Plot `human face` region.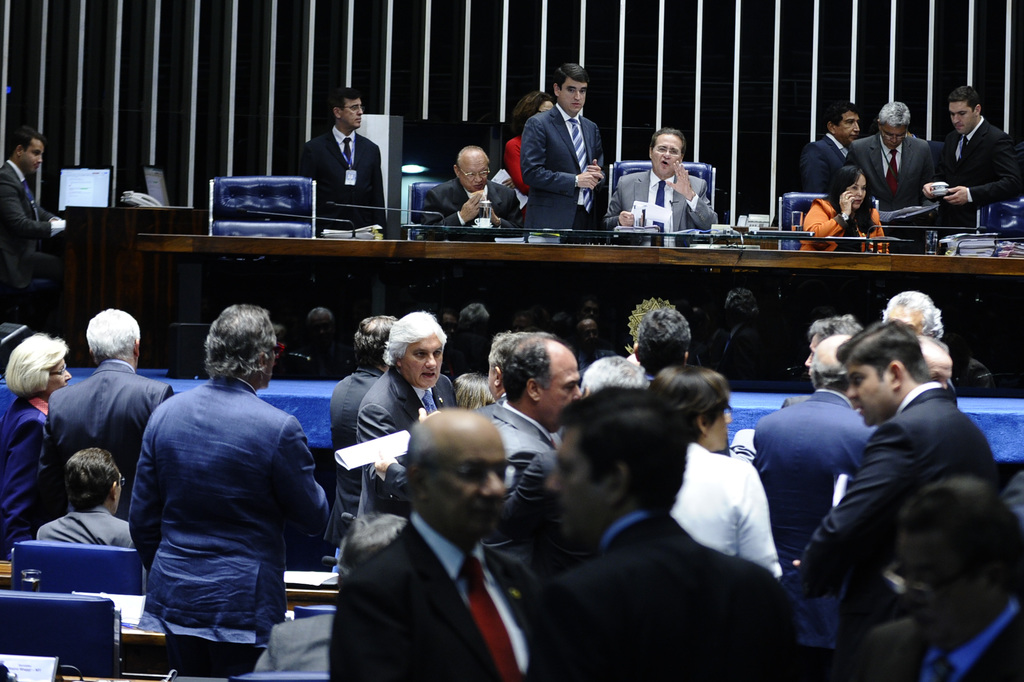
Plotted at Rect(581, 321, 596, 346).
